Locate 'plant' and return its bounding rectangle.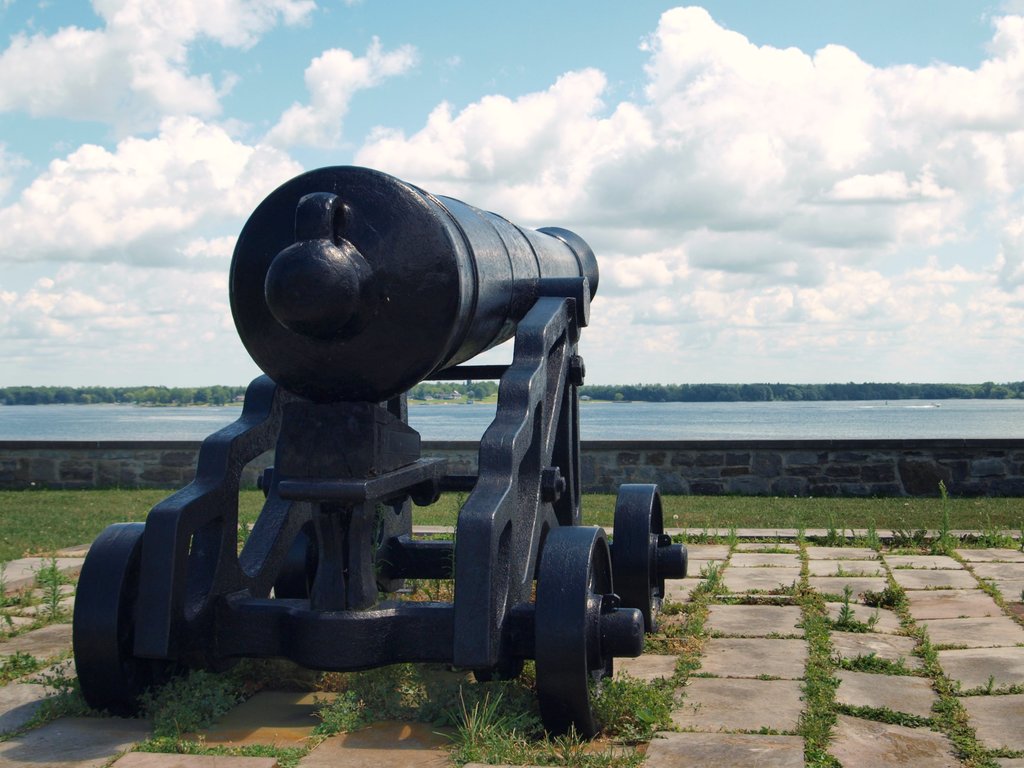
bbox=[35, 550, 68, 621].
